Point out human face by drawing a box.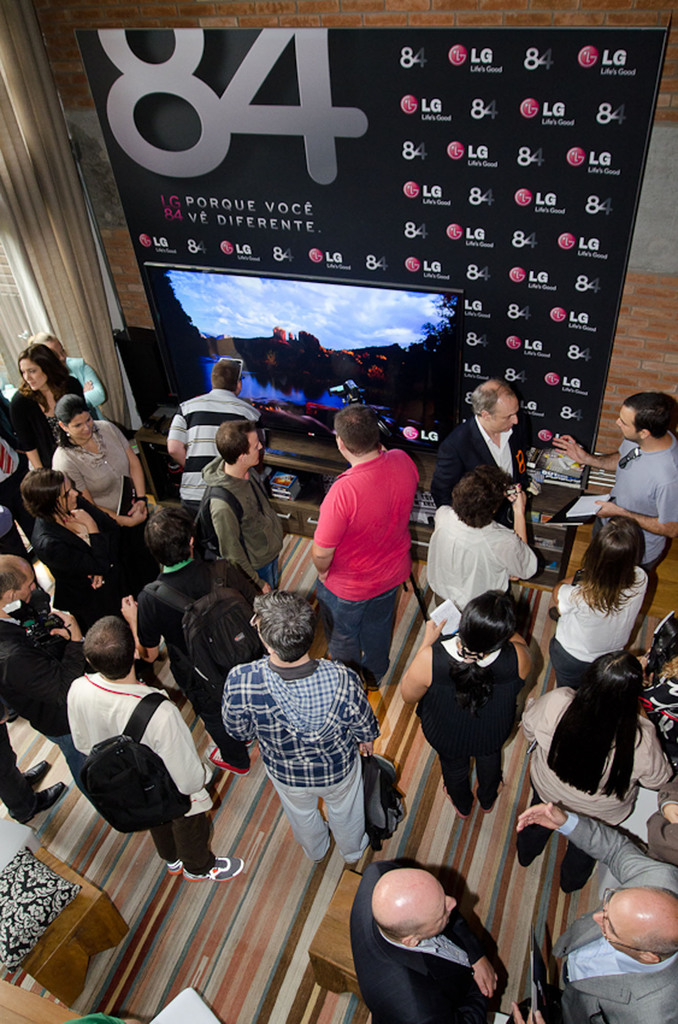
bbox=(244, 426, 263, 466).
